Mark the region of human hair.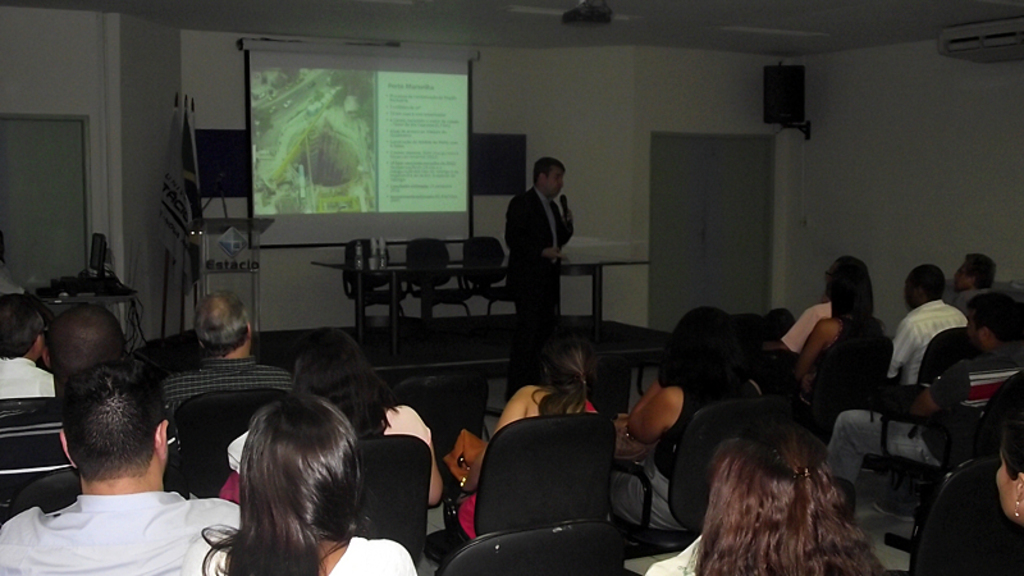
Region: [x1=61, y1=367, x2=166, y2=480].
